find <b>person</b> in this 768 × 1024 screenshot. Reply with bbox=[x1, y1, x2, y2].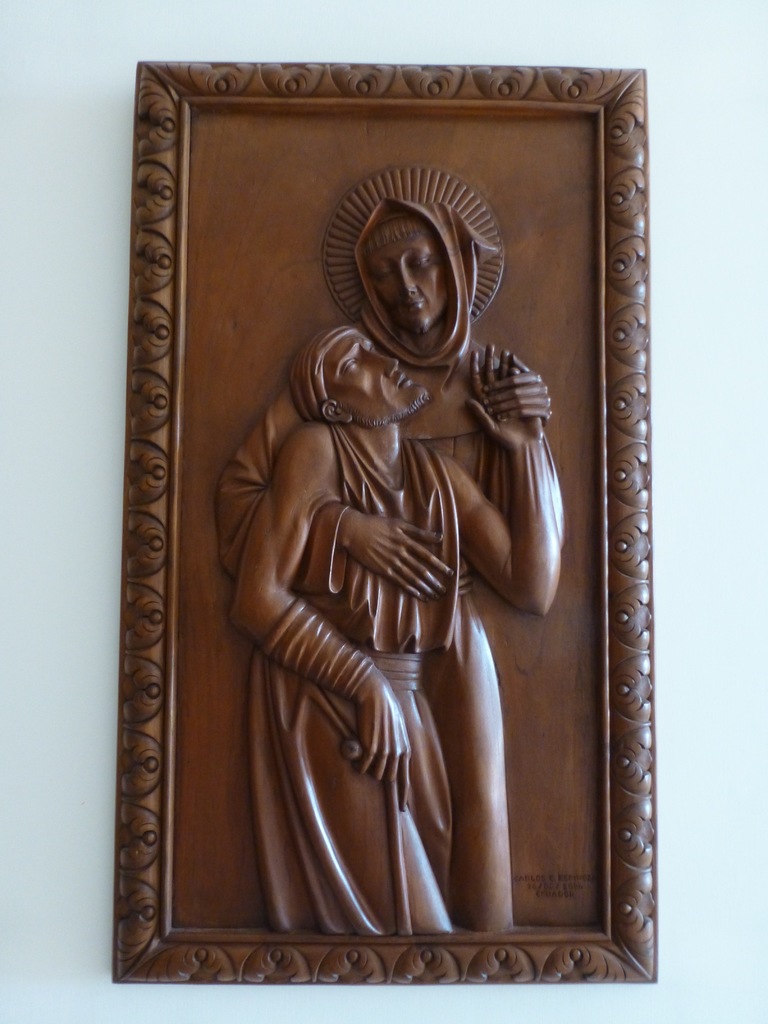
bbox=[227, 323, 482, 940].
